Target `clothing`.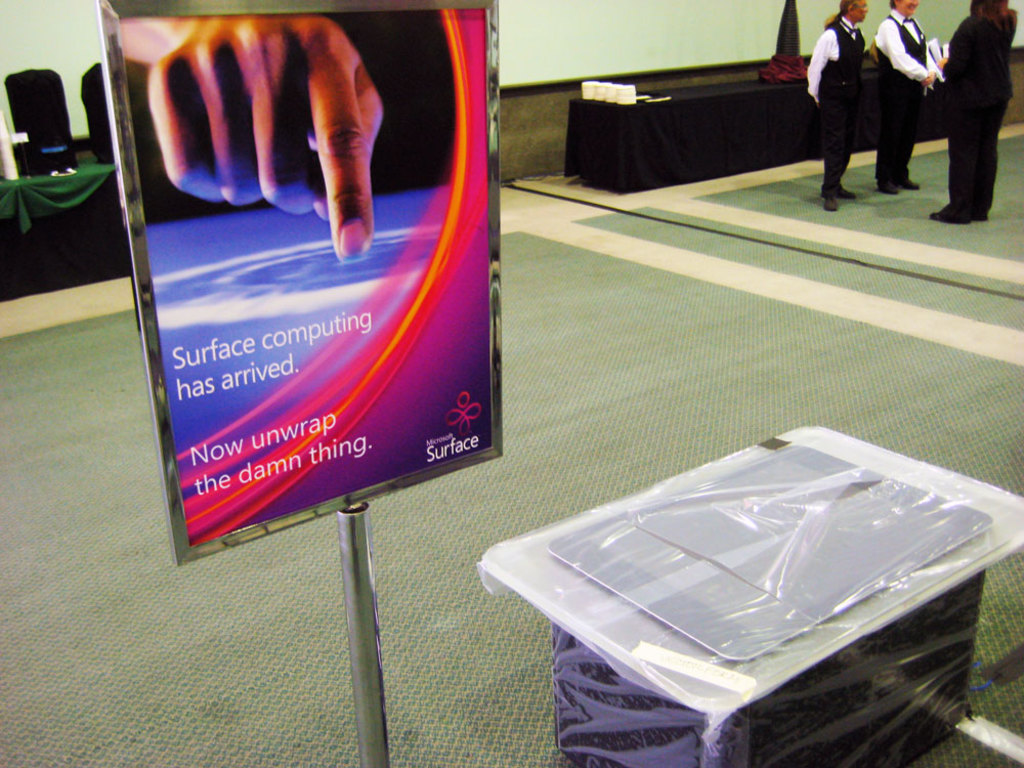
Target region: bbox(924, 0, 1017, 207).
